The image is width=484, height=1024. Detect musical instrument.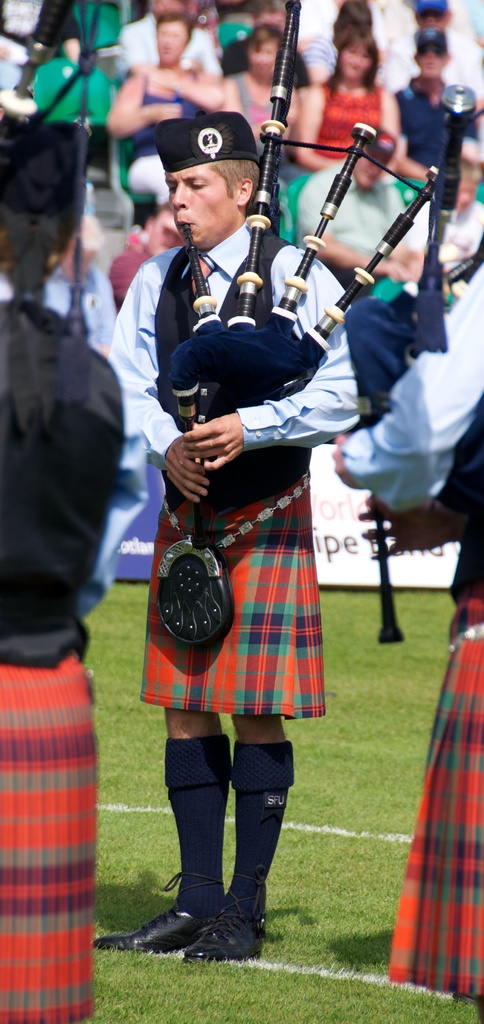
Detection: <region>0, 0, 118, 365</region>.
